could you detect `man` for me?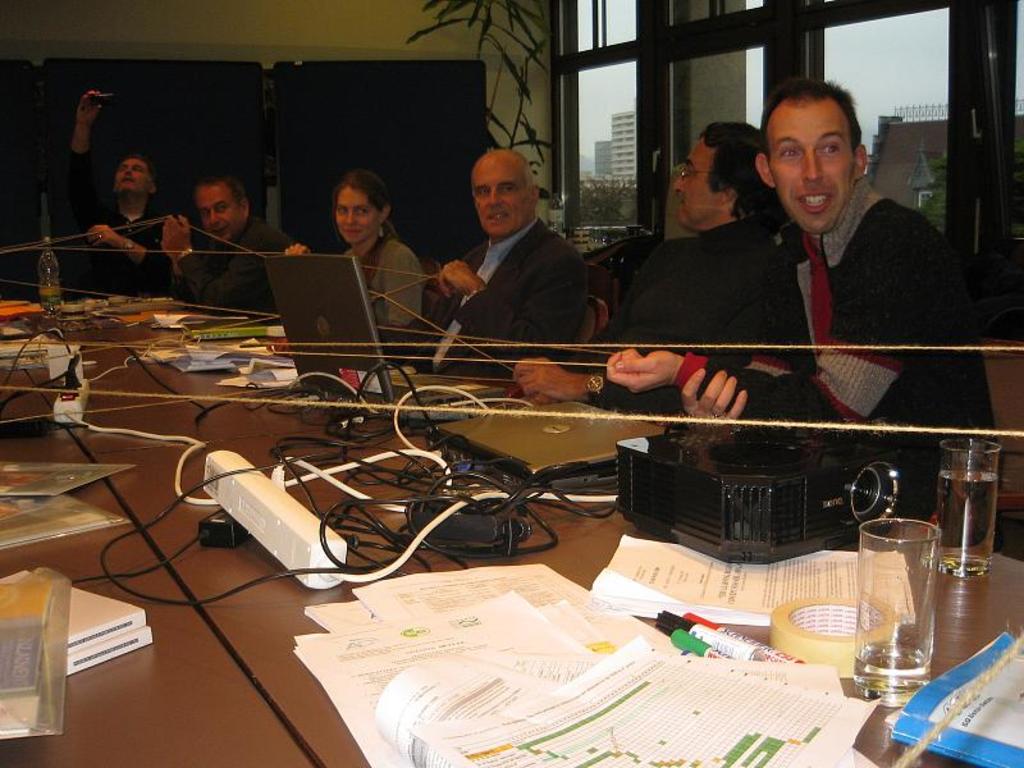
Detection result: 626, 105, 979, 430.
